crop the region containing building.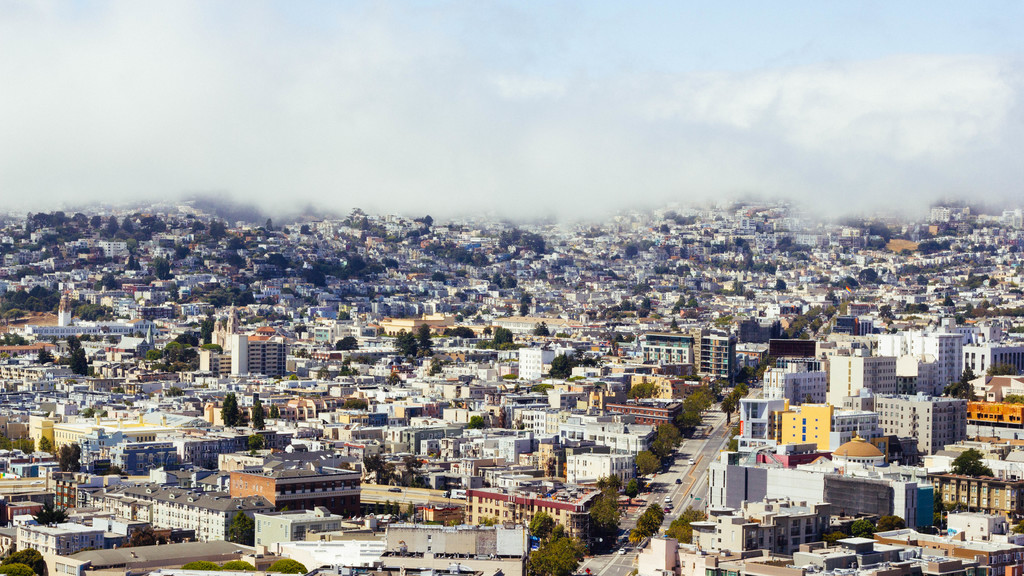
Crop region: (876, 393, 970, 459).
